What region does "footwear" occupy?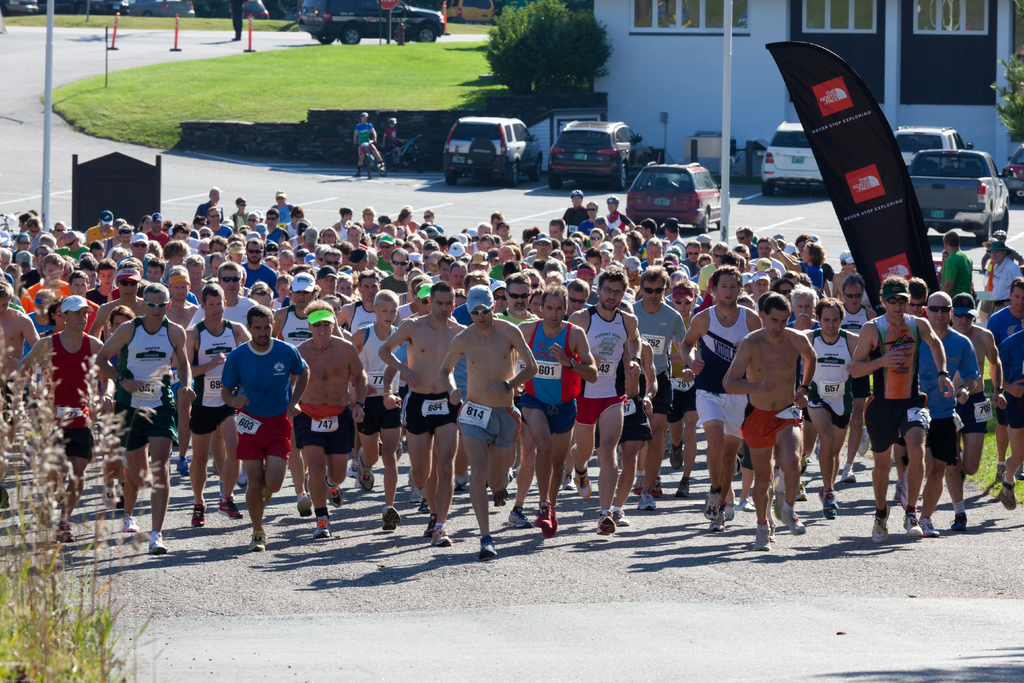
{"left": 189, "top": 504, "right": 207, "bottom": 531}.
